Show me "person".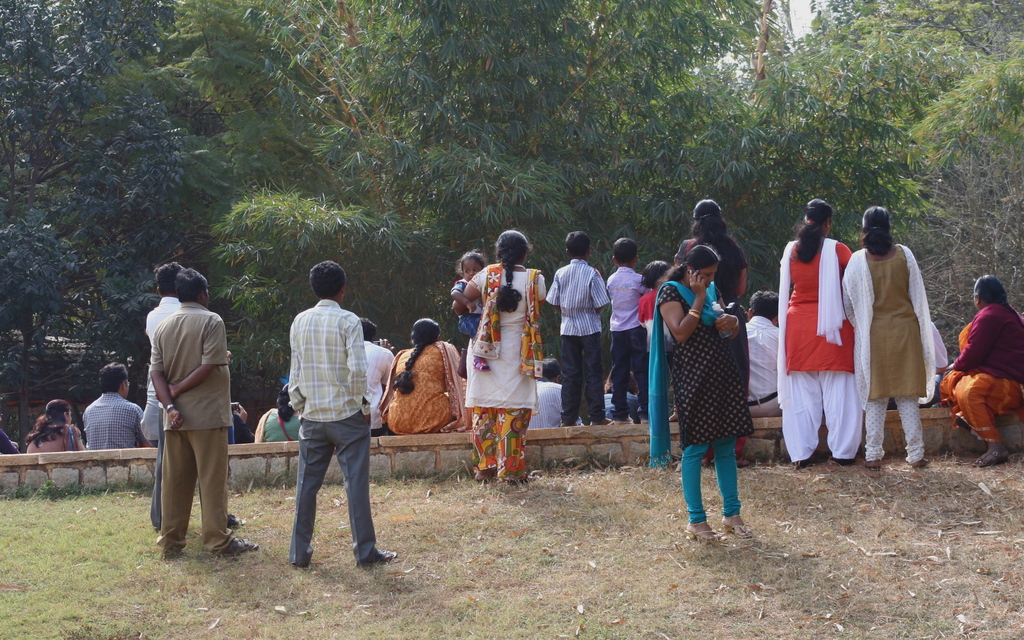
"person" is here: 287/259/395/564.
